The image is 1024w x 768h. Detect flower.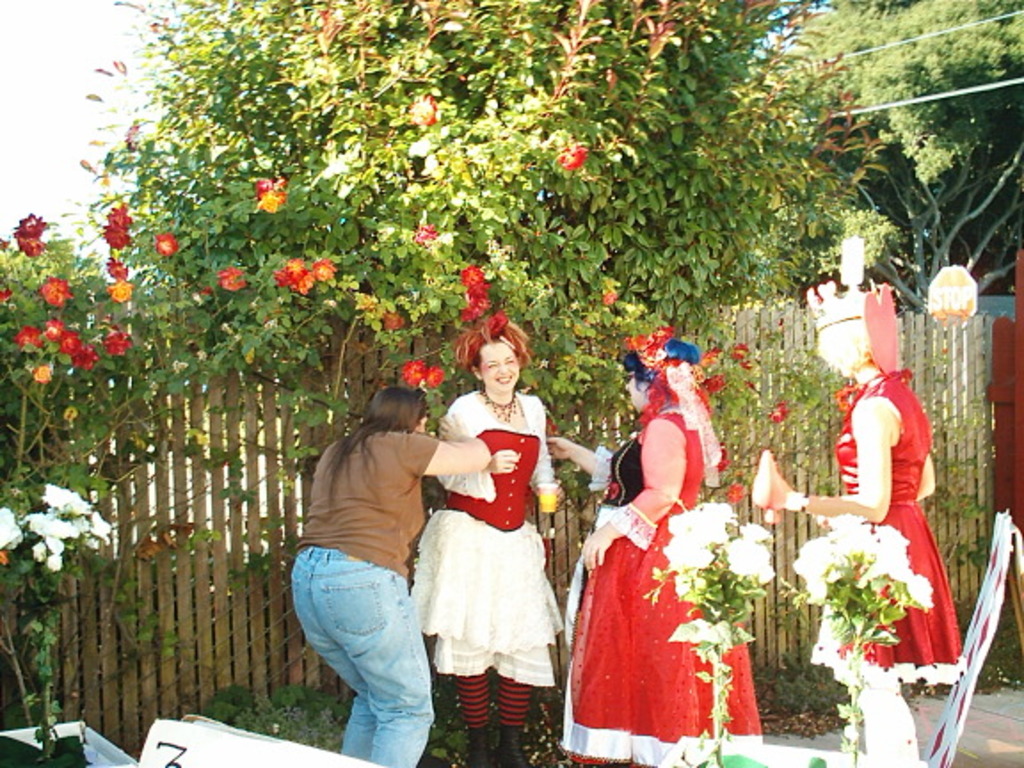
Detection: [729,487,745,503].
